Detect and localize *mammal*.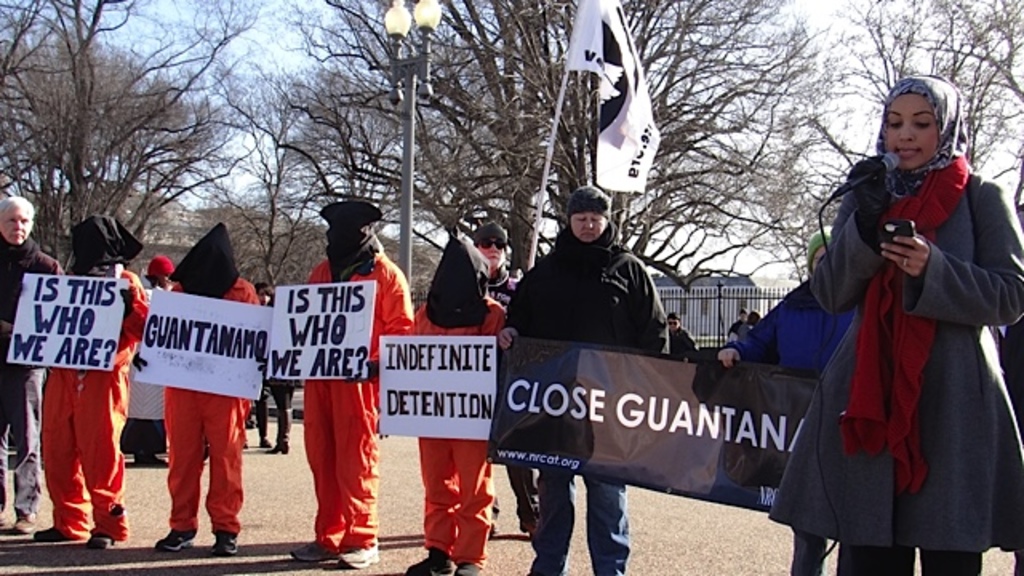
Localized at x1=410 y1=240 x2=506 y2=574.
